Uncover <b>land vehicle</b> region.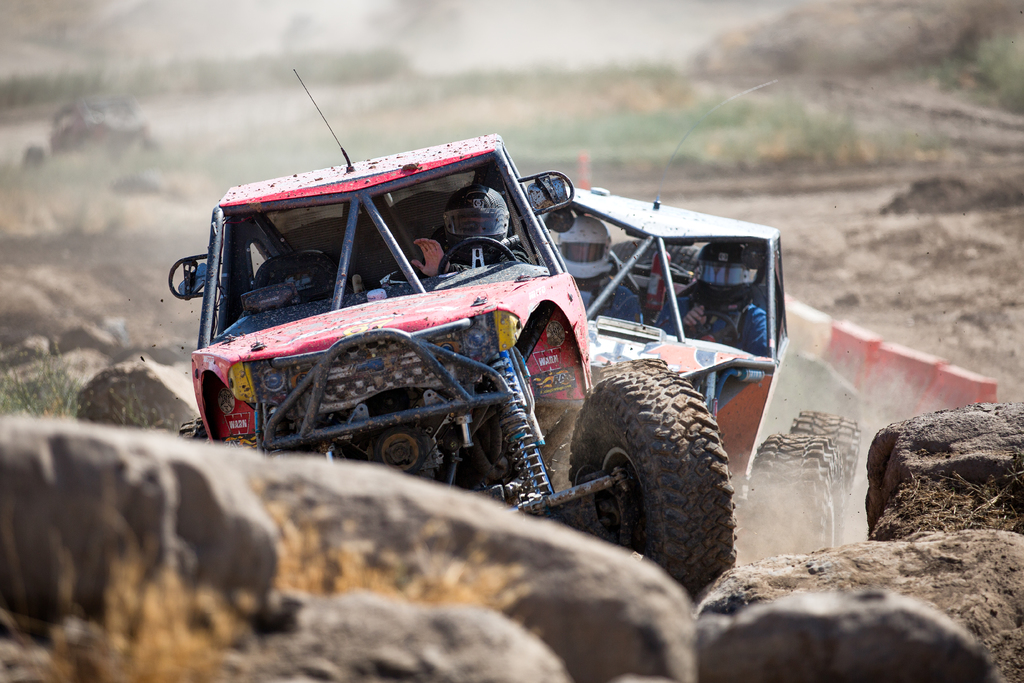
Uncovered: <bbox>545, 186, 862, 562</bbox>.
